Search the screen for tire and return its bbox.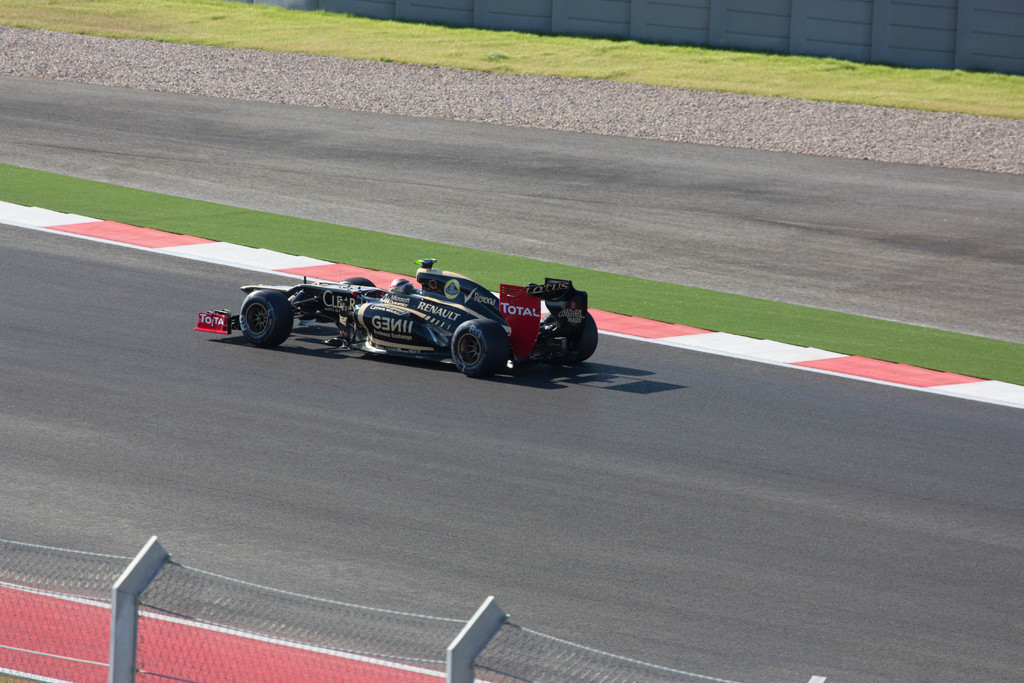
Found: [543,306,600,363].
